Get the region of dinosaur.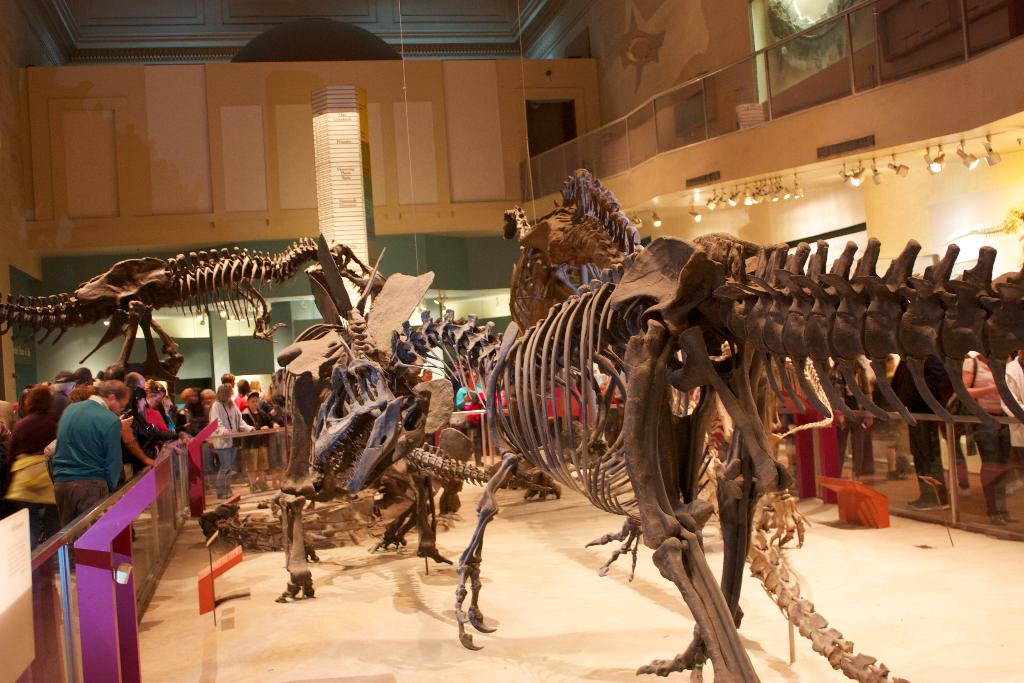
crop(559, 171, 652, 261).
